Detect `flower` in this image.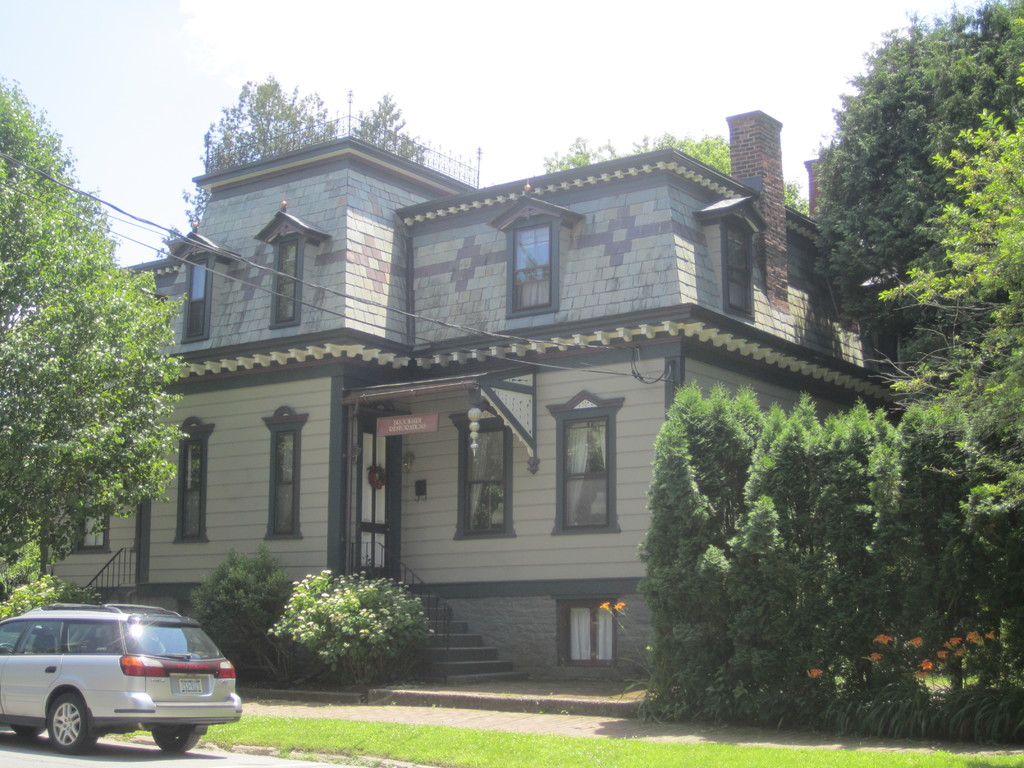
Detection: crop(811, 669, 824, 680).
